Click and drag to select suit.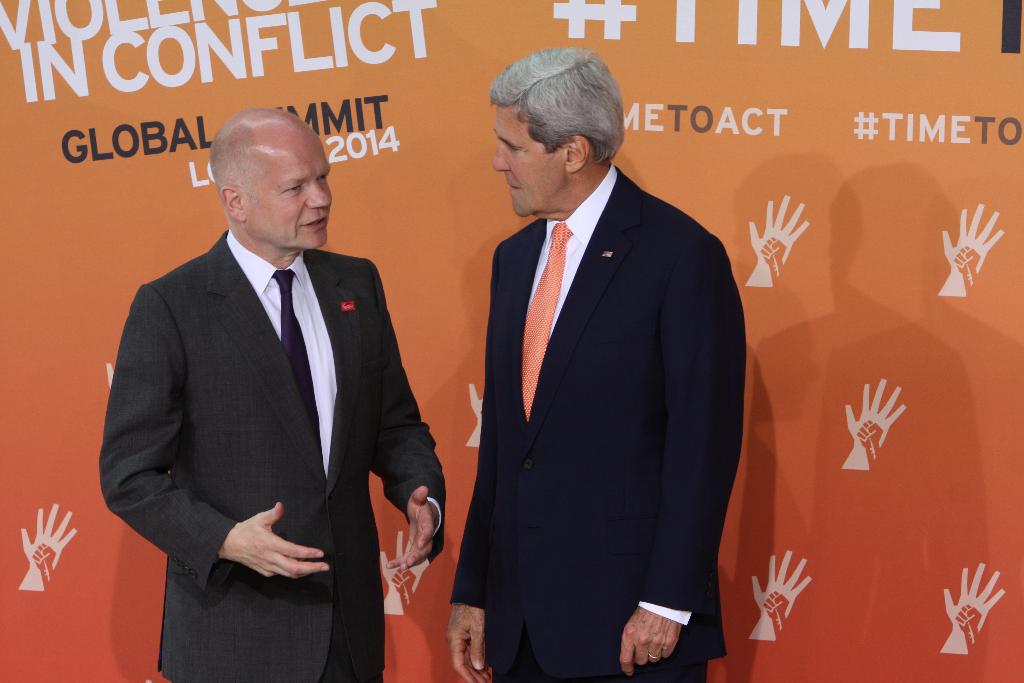
Selection: x1=458, y1=67, x2=756, y2=676.
